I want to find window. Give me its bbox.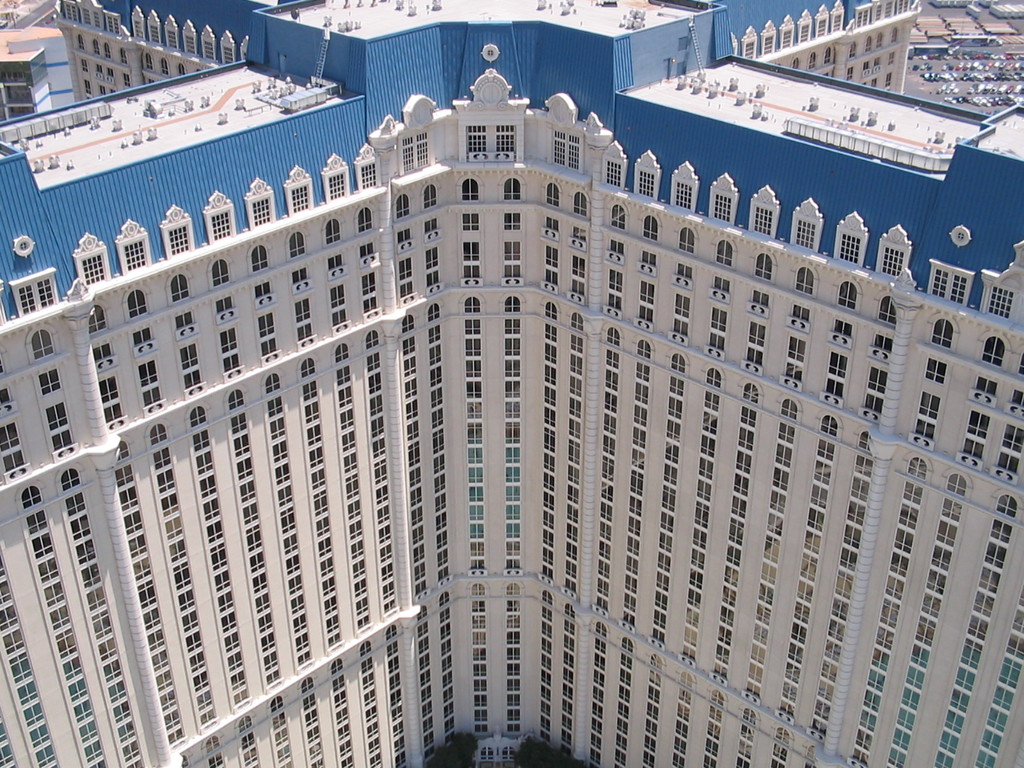
(left=592, top=651, right=605, bottom=674).
